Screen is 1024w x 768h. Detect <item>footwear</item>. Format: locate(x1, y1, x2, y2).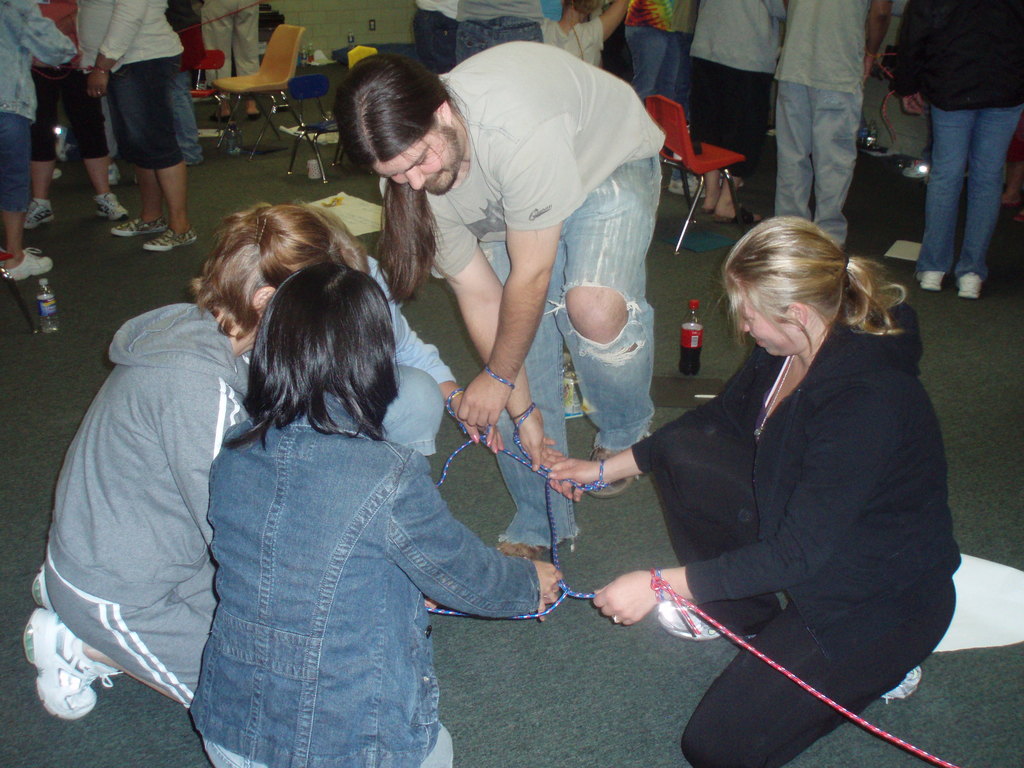
locate(959, 273, 986, 298).
